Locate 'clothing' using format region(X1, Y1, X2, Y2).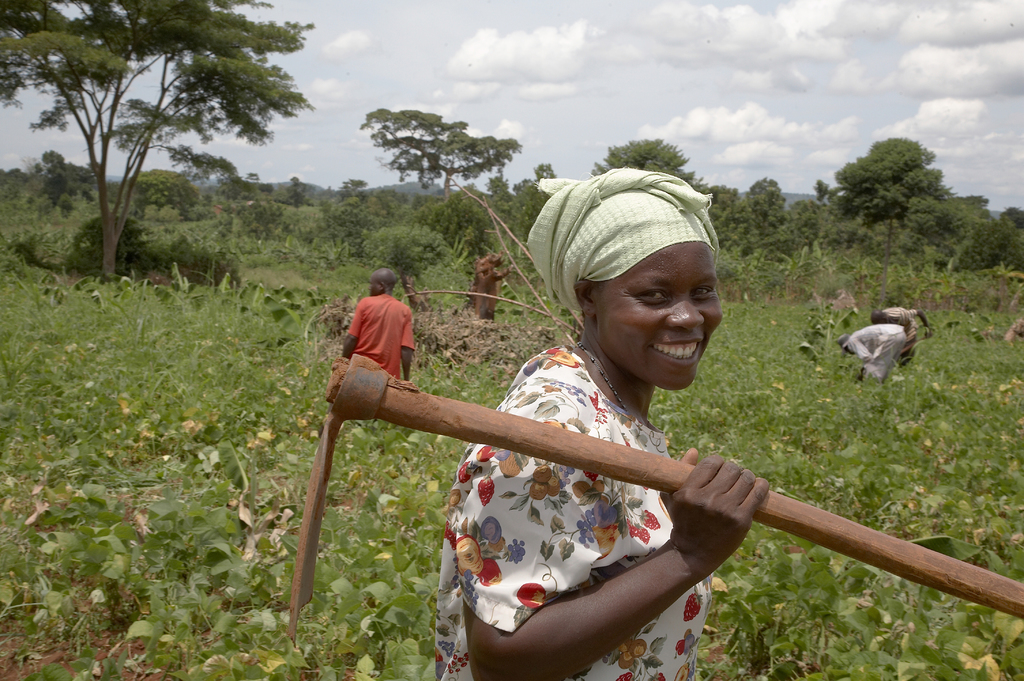
region(846, 318, 891, 382).
